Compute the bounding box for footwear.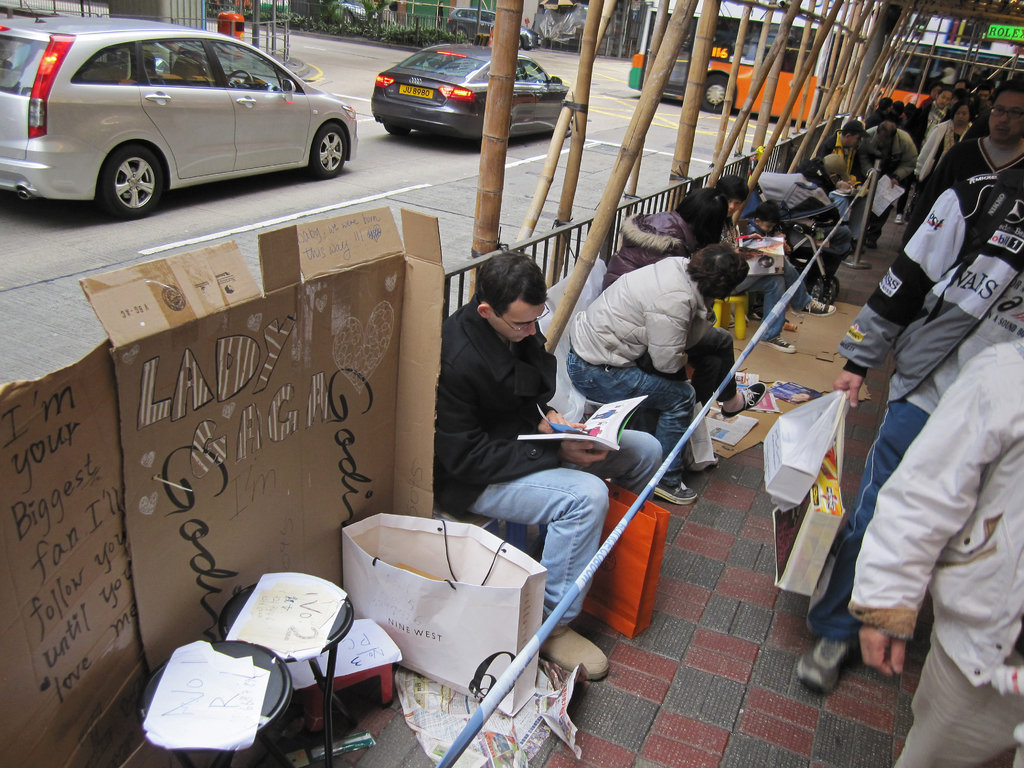
box(721, 385, 769, 421).
